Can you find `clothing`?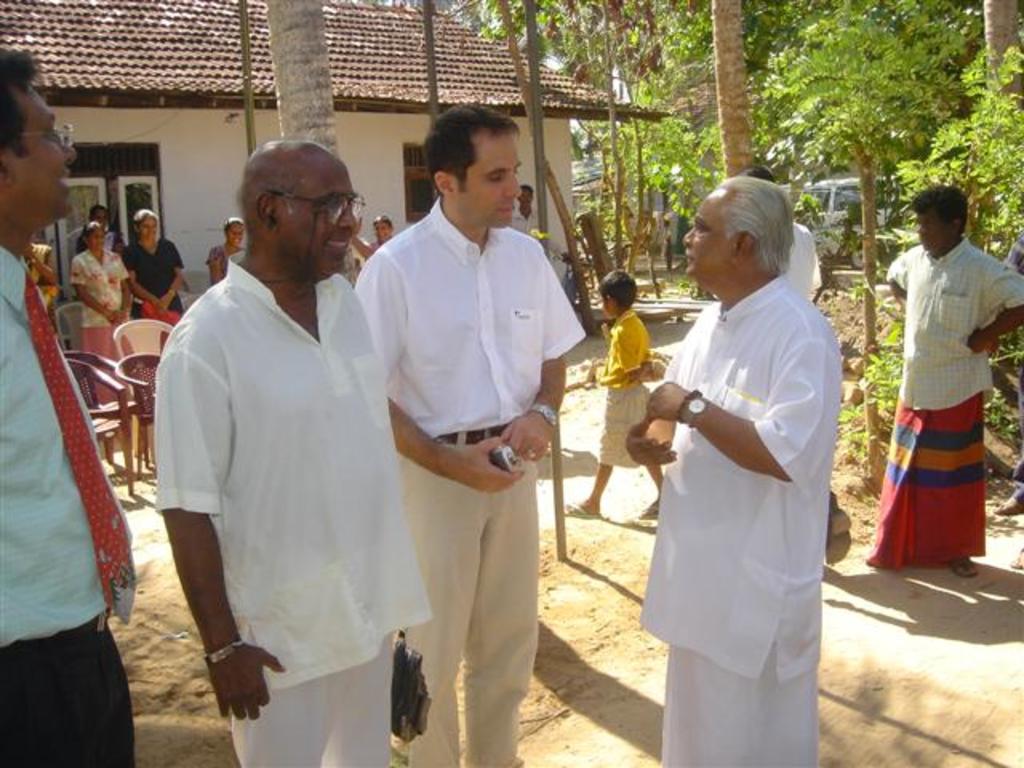
Yes, bounding box: (left=597, top=315, right=666, bottom=480).
